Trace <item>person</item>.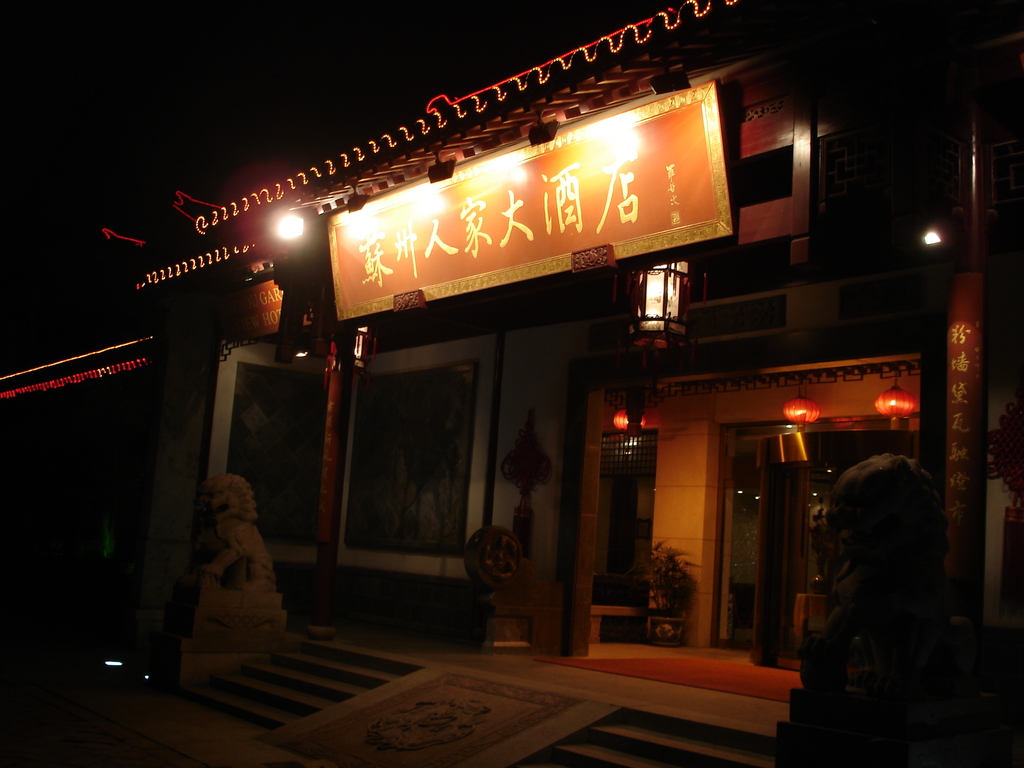
Traced to {"left": 773, "top": 451, "right": 1017, "bottom": 767}.
